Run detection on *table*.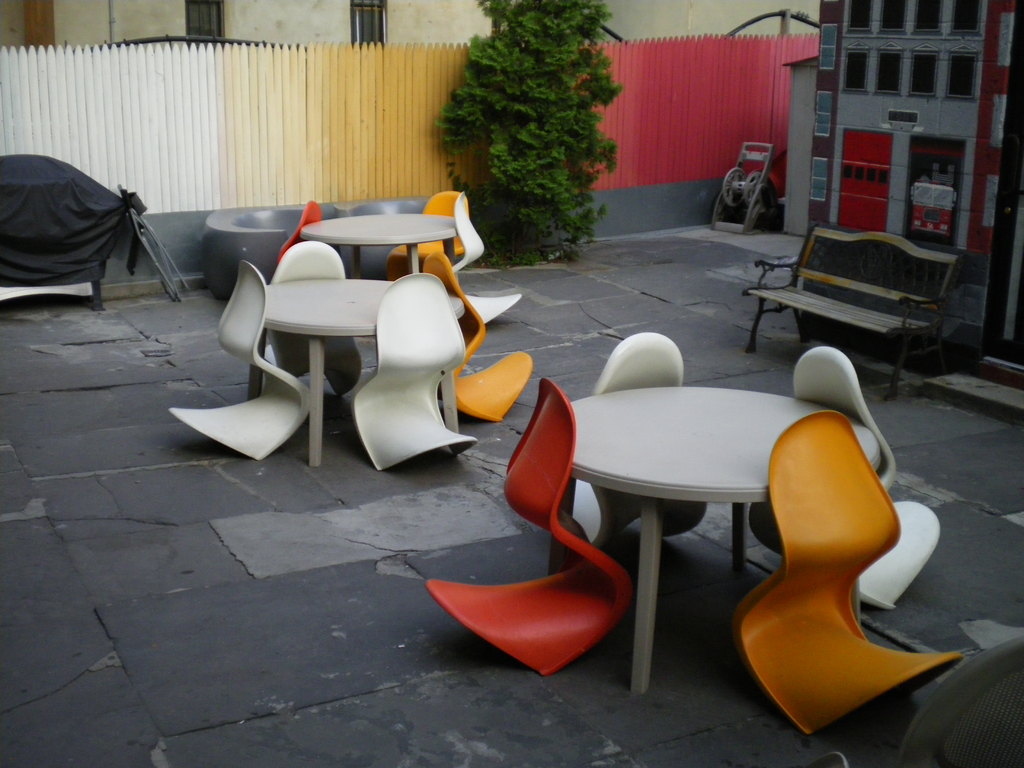
Result: left=303, top=214, right=463, bottom=276.
